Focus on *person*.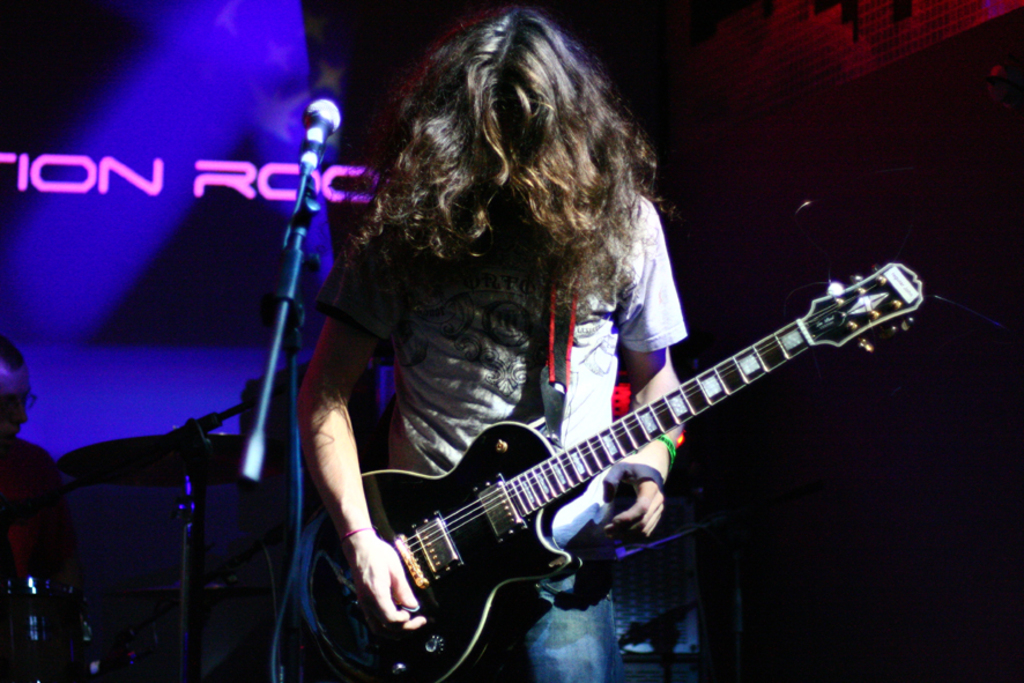
Focused at <bbox>297, 1, 684, 682</bbox>.
